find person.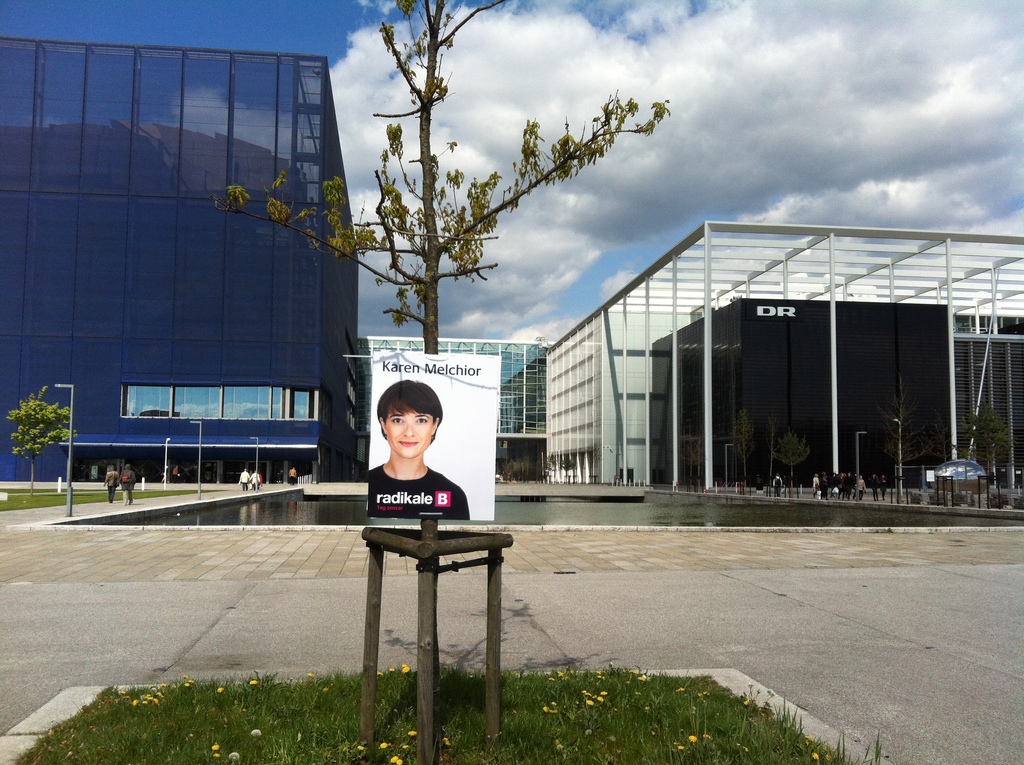
(left=369, top=377, right=471, bottom=522).
